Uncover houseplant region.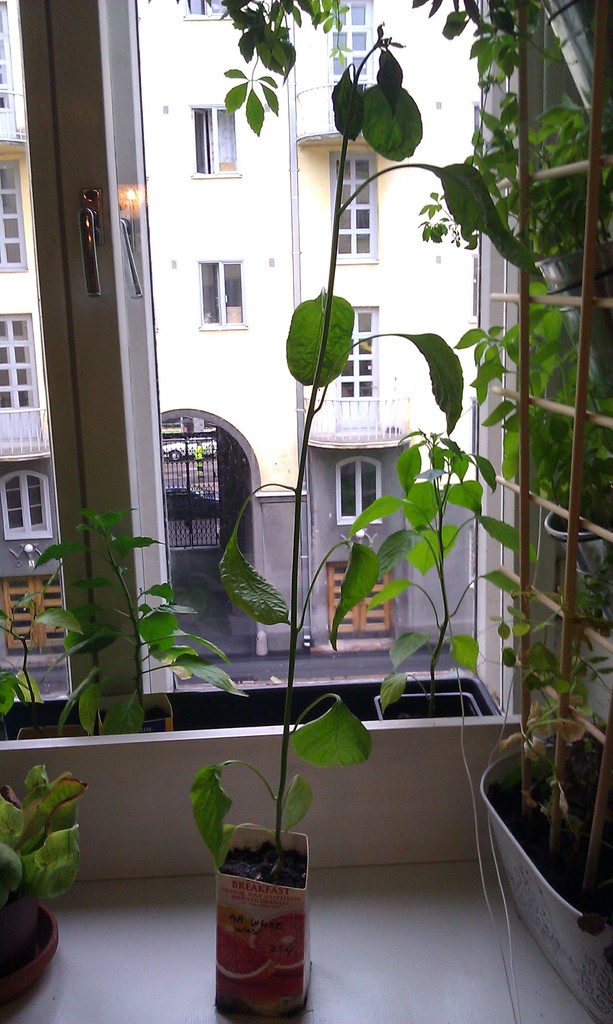
Uncovered: rect(404, 81, 612, 399).
